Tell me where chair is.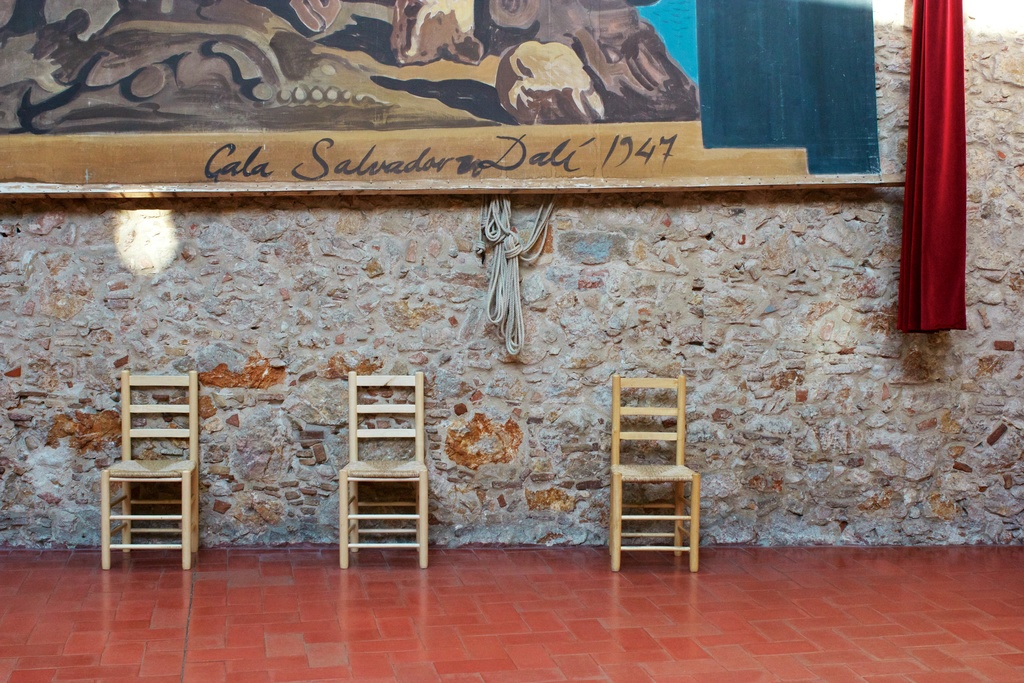
chair is at left=342, top=370, right=429, bottom=572.
